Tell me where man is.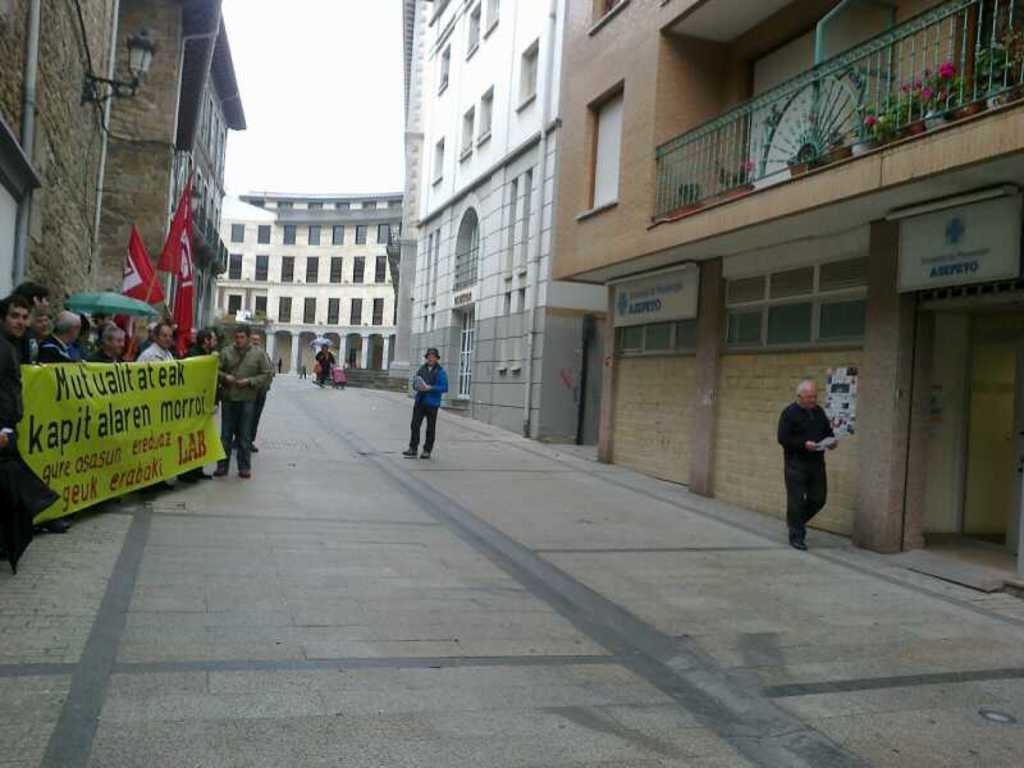
man is at bbox=[31, 306, 50, 346].
